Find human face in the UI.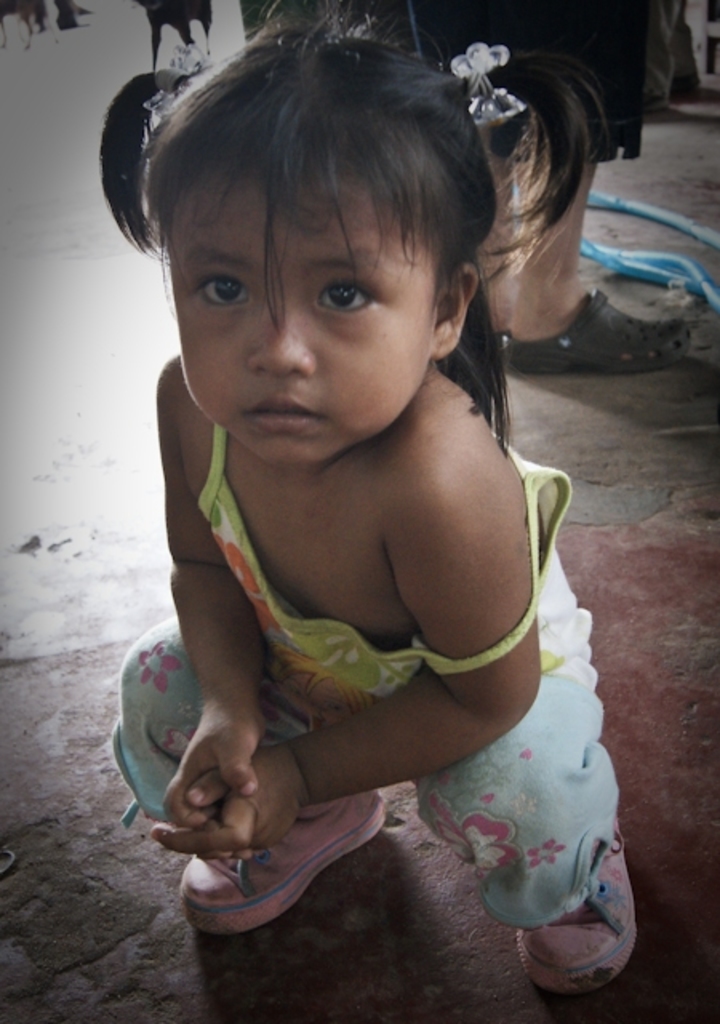
UI element at 160,178,435,448.
